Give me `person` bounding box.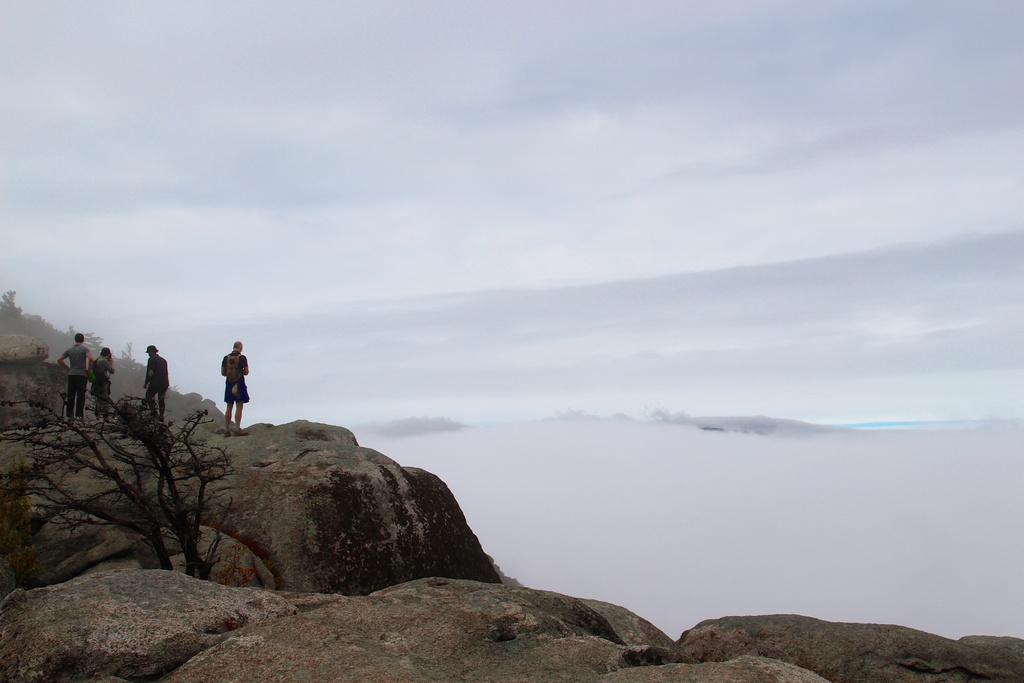
select_region(220, 338, 252, 437).
